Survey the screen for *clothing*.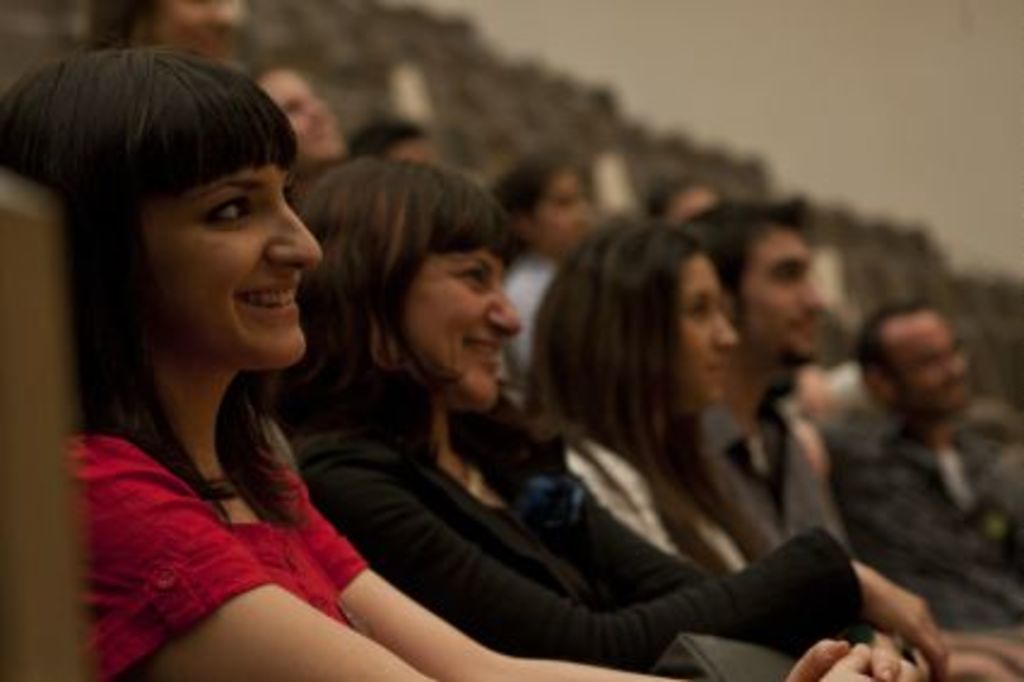
Survey found: <box>554,434,778,581</box>.
